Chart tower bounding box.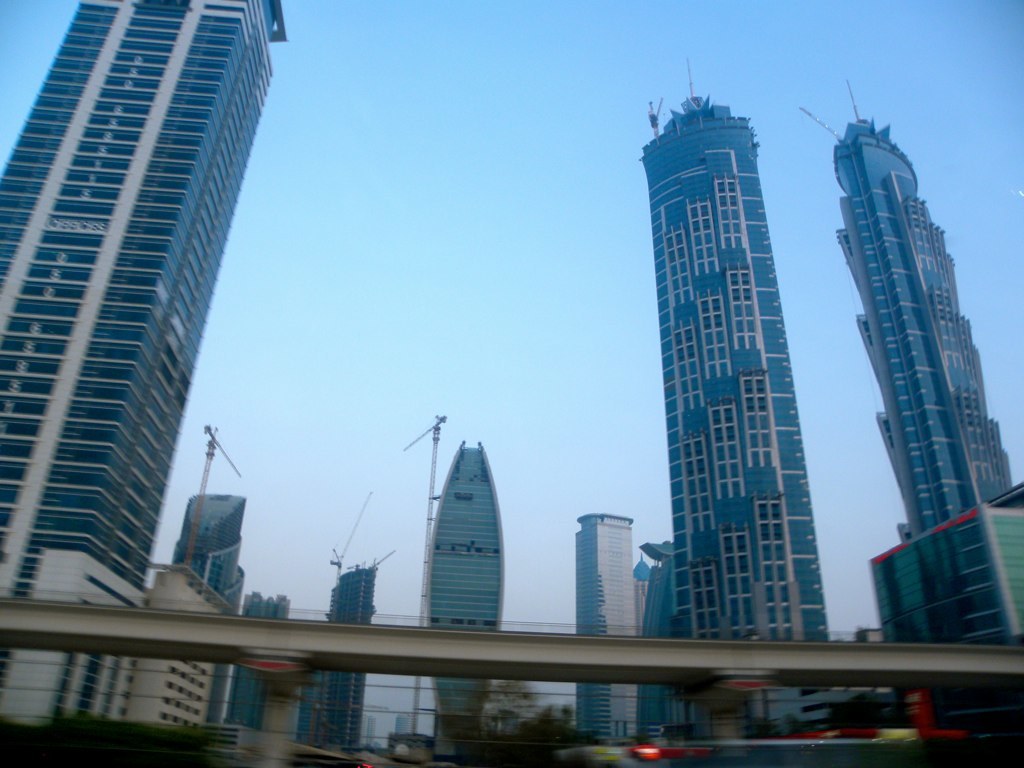
Charted: <box>301,559,378,756</box>.
